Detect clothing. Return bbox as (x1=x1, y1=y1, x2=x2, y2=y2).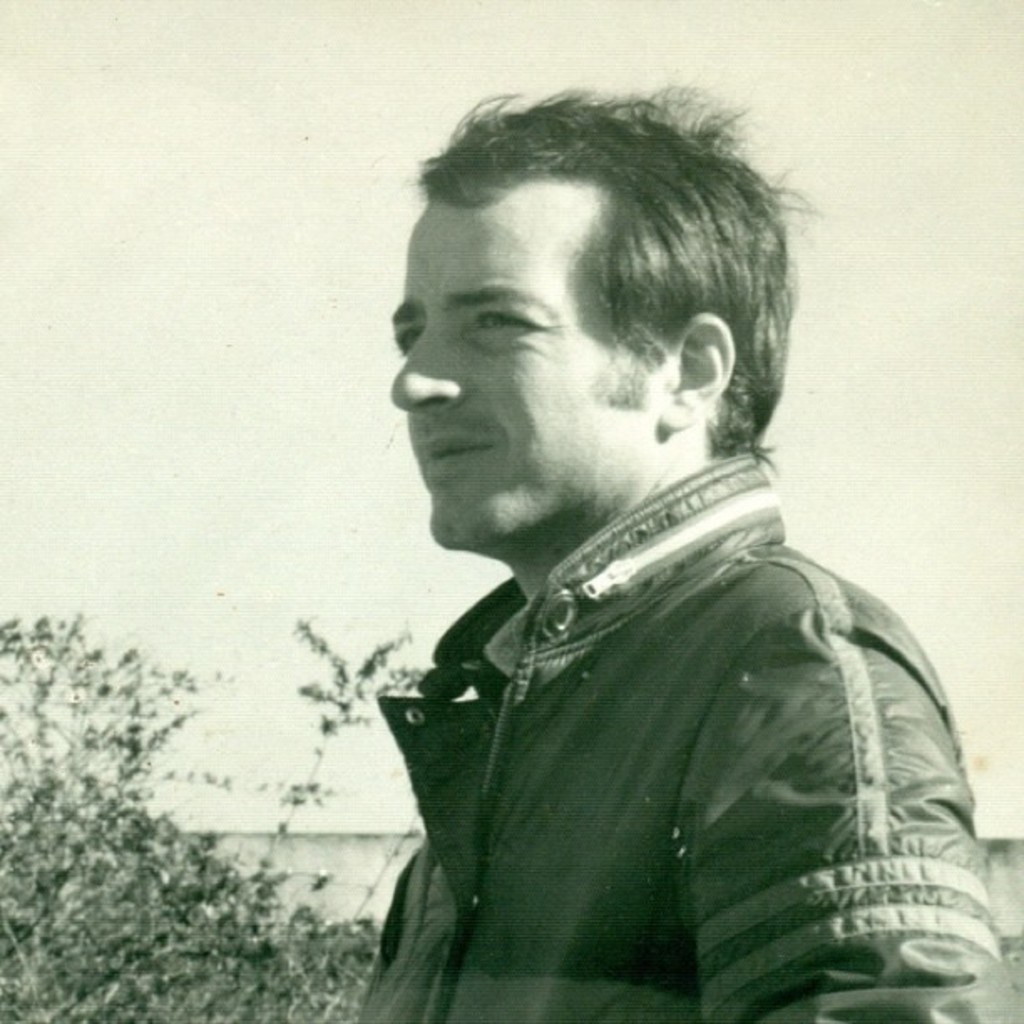
(x1=356, y1=437, x2=997, y2=1011).
